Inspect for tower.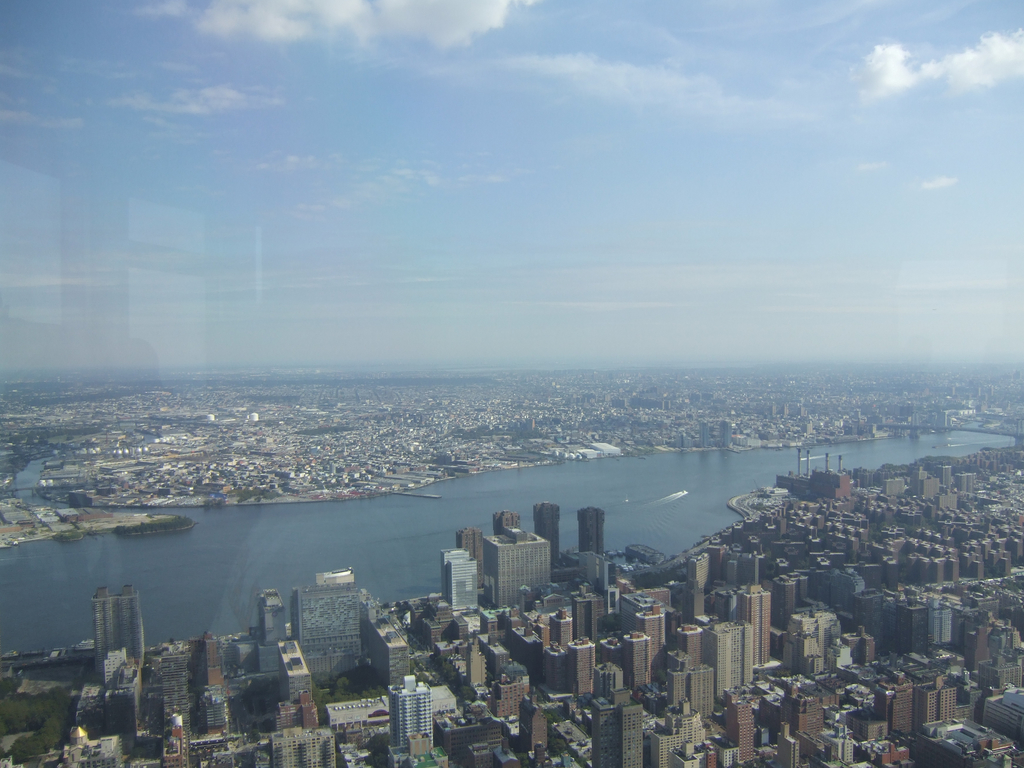
Inspection: (442, 549, 476, 613).
